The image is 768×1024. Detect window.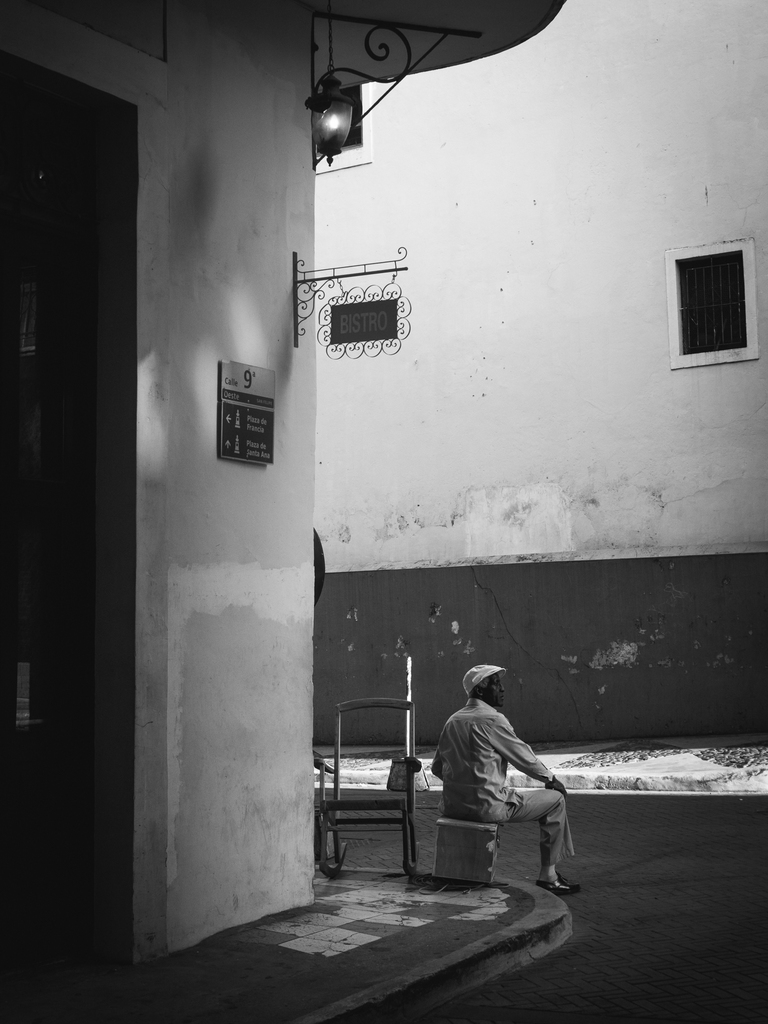
Detection: <bbox>658, 241, 753, 369</bbox>.
